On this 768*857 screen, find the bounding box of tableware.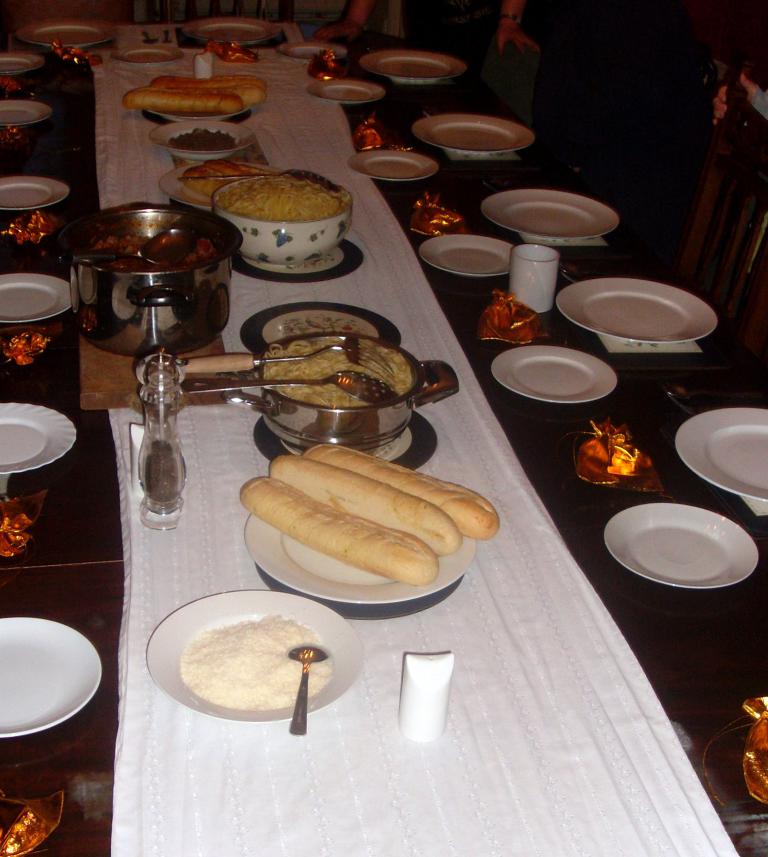
Bounding box: box=[153, 163, 263, 213].
